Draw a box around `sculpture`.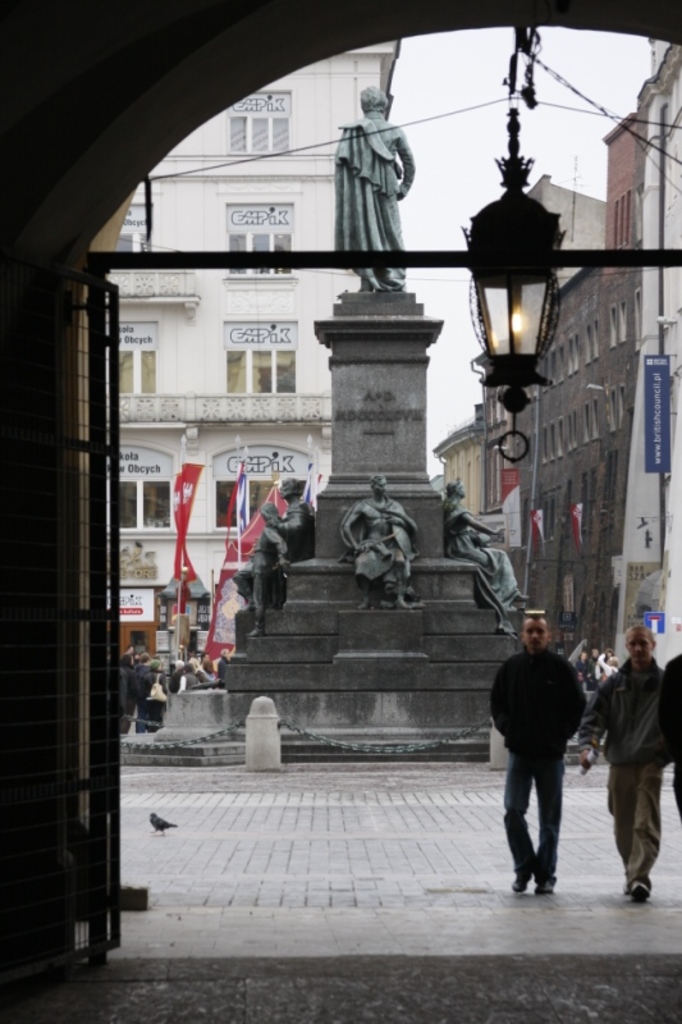
left=337, top=87, right=416, bottom=292.
